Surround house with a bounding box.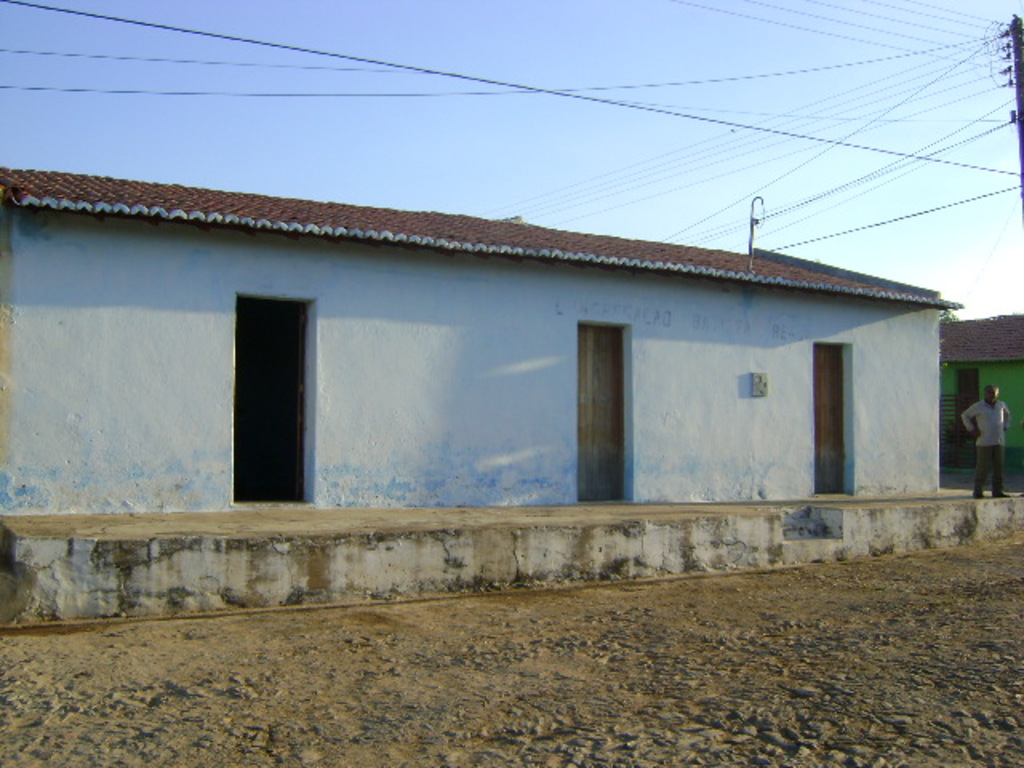
region(0, 186, 970, 626).
